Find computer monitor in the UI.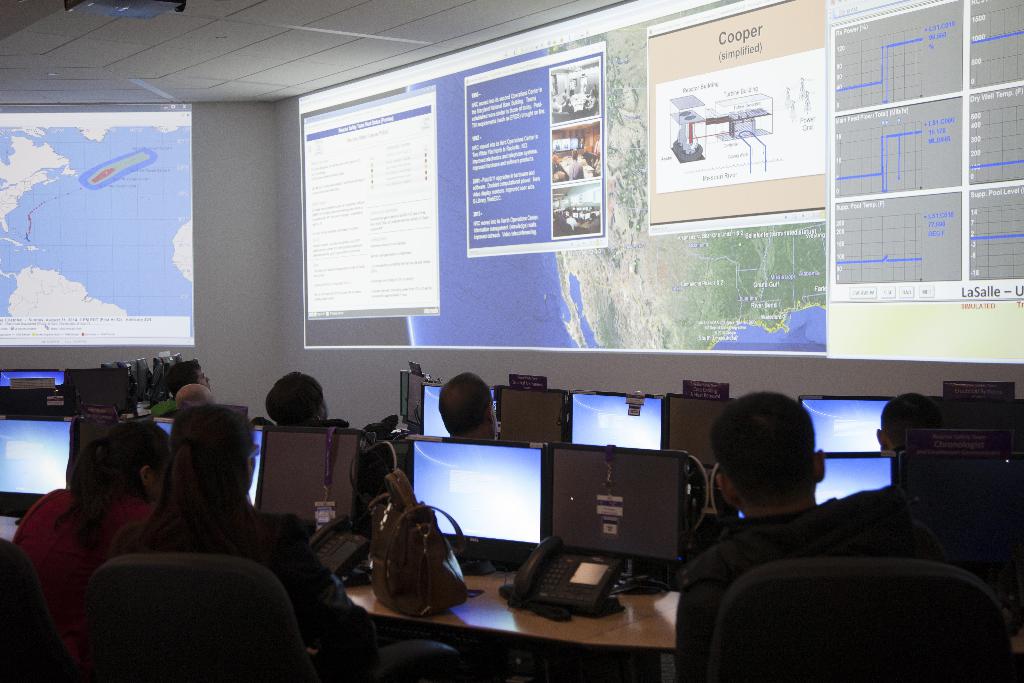
UI element at x1=421, y1=388, x2=496, y2=436.
